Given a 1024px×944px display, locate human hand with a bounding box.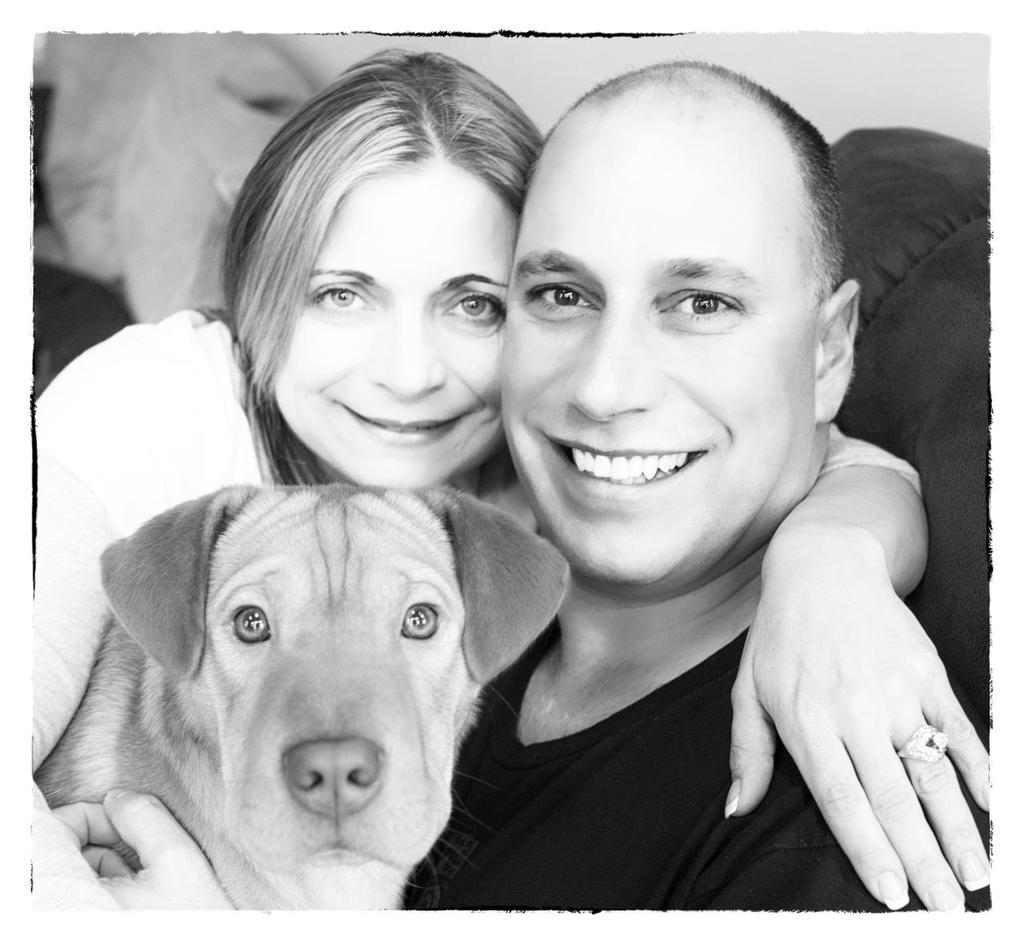
Located: <box>29,790,237,911</box>.
